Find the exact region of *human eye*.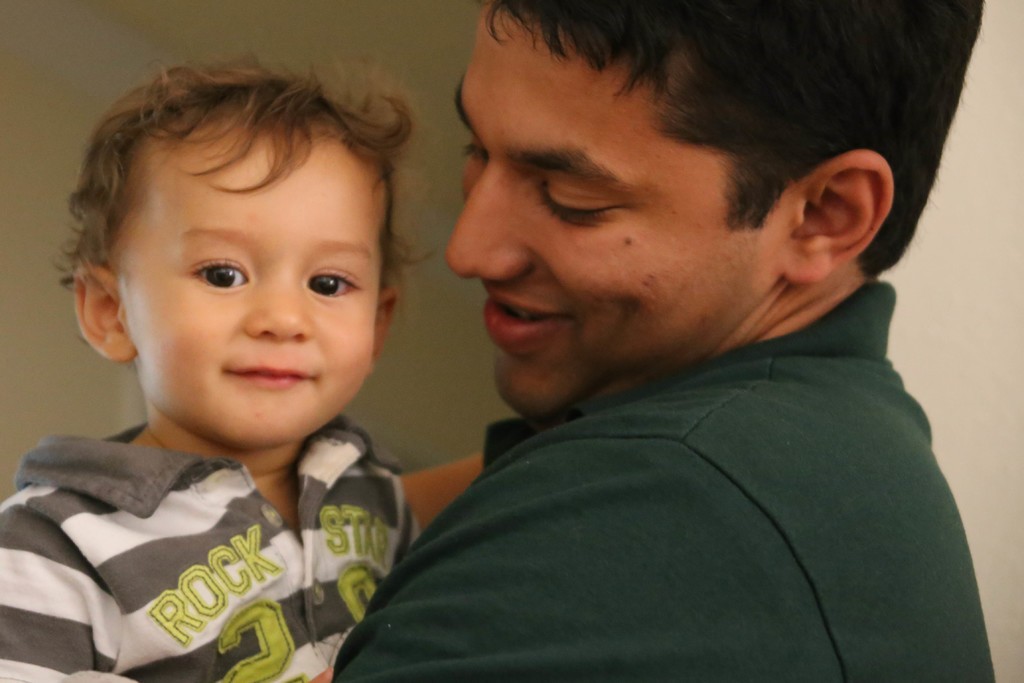
Exact region: (left=295, top=261, right=358, bottom=307).
